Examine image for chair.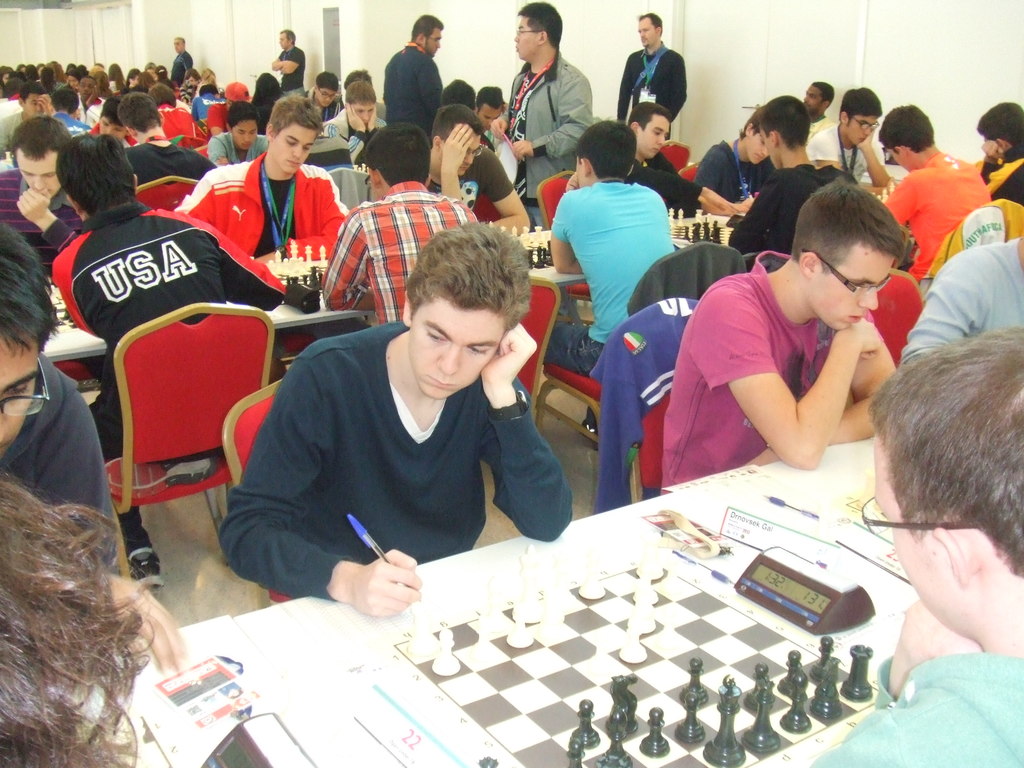
Examination result: pyautogui.locateOnScreen(531, 166, 578, 228).
